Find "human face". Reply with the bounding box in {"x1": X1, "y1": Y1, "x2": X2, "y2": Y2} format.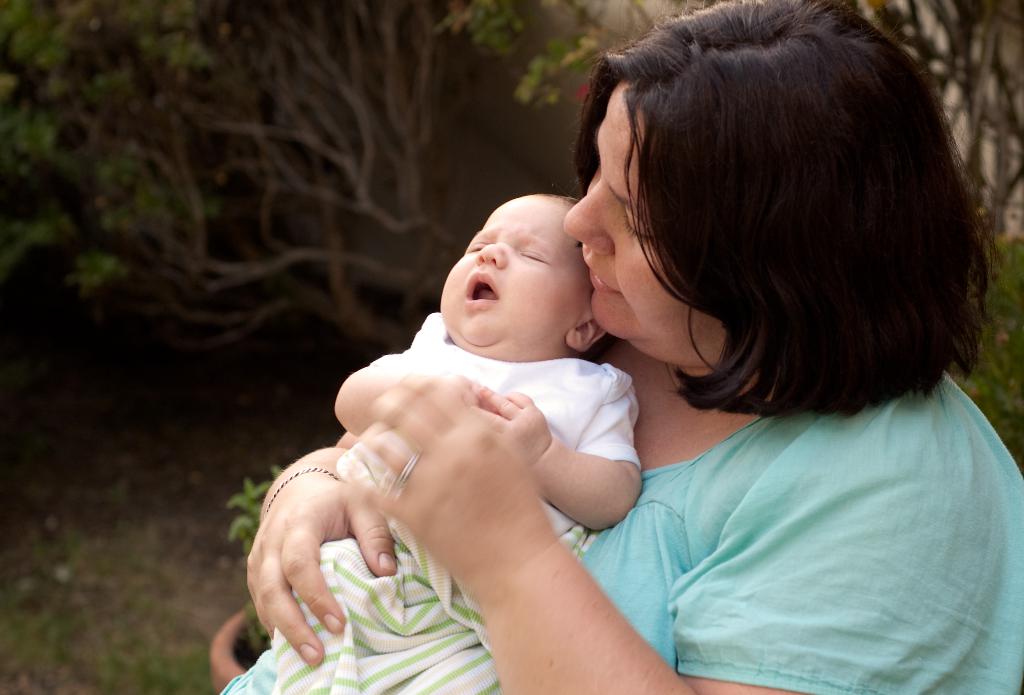
{"x1": 563, "y1": 79, "x2": 723, "y2": 338}.
